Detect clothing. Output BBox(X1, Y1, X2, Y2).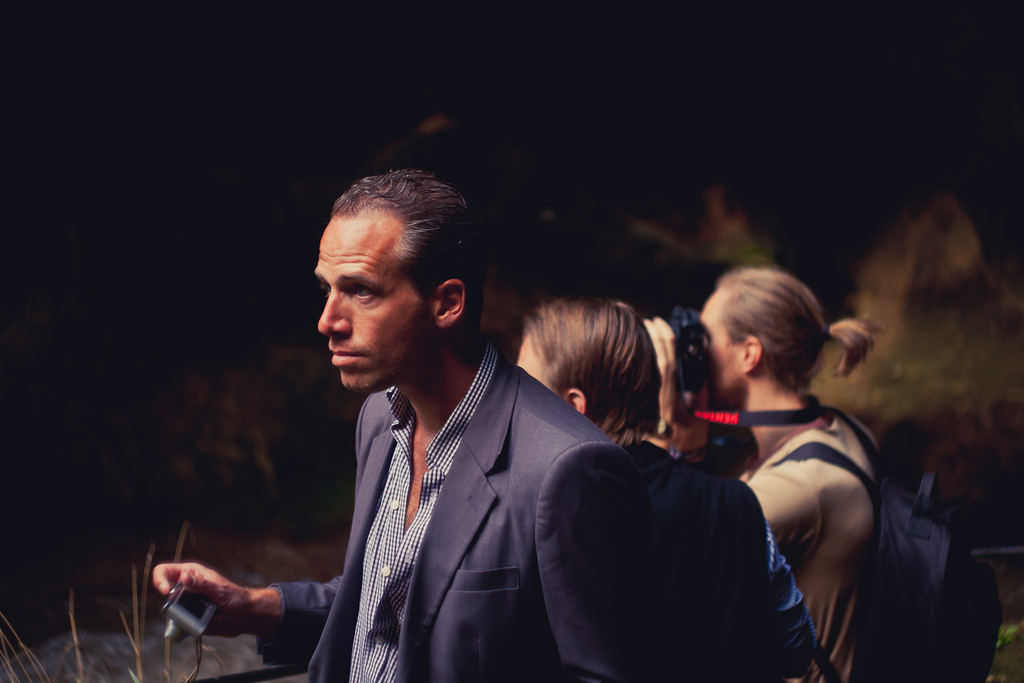
BBox(229, 299, 640, 678).
